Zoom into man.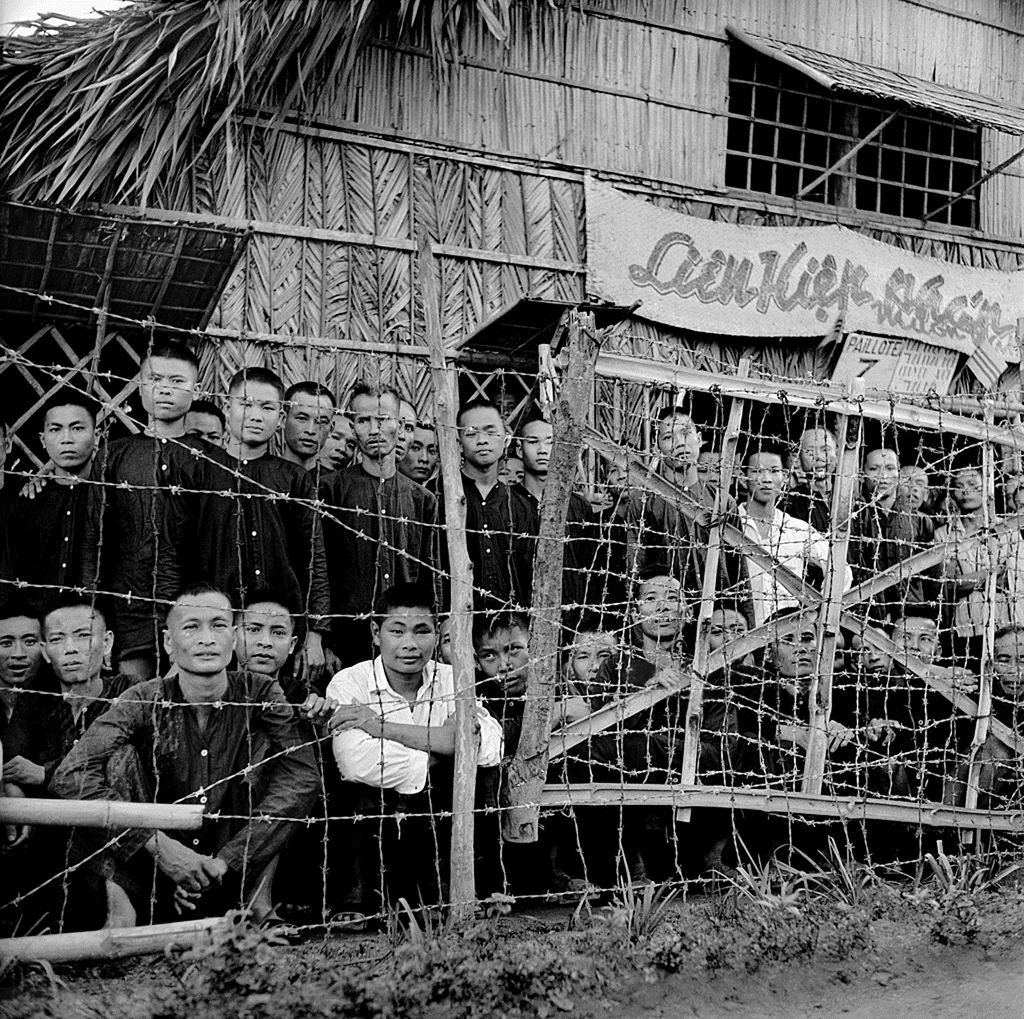
Zoom target: region(495, 455, 524, 488).
